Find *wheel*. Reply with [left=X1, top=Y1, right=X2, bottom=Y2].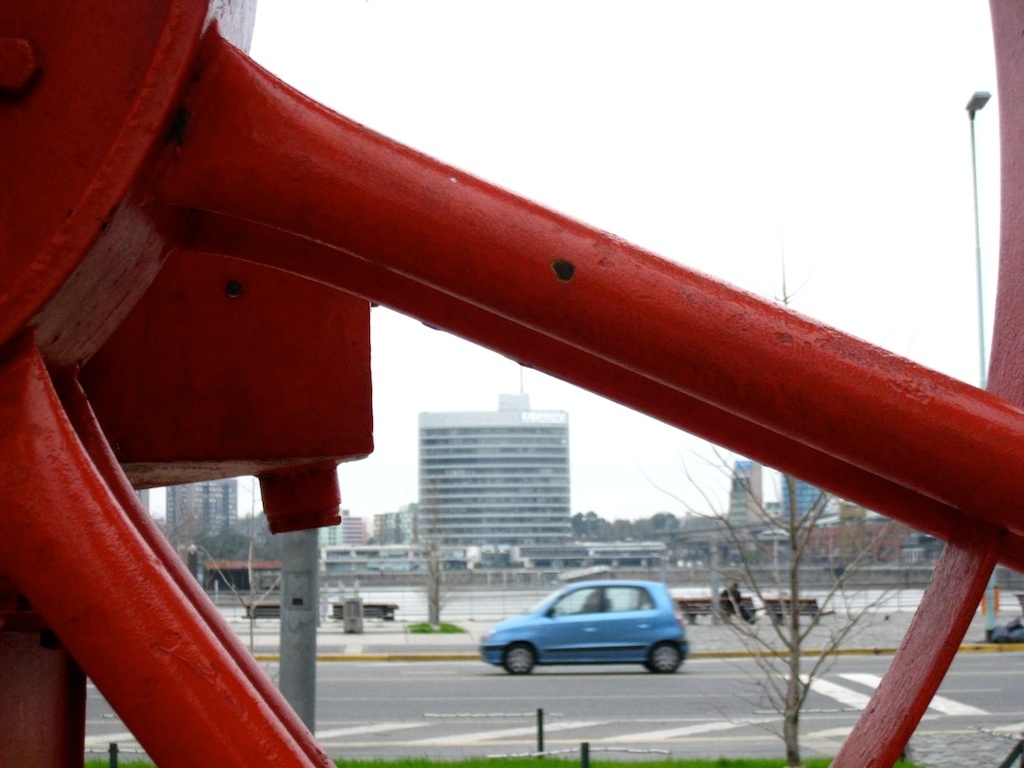
[left=643, top=642, right=683, bottom=674].
